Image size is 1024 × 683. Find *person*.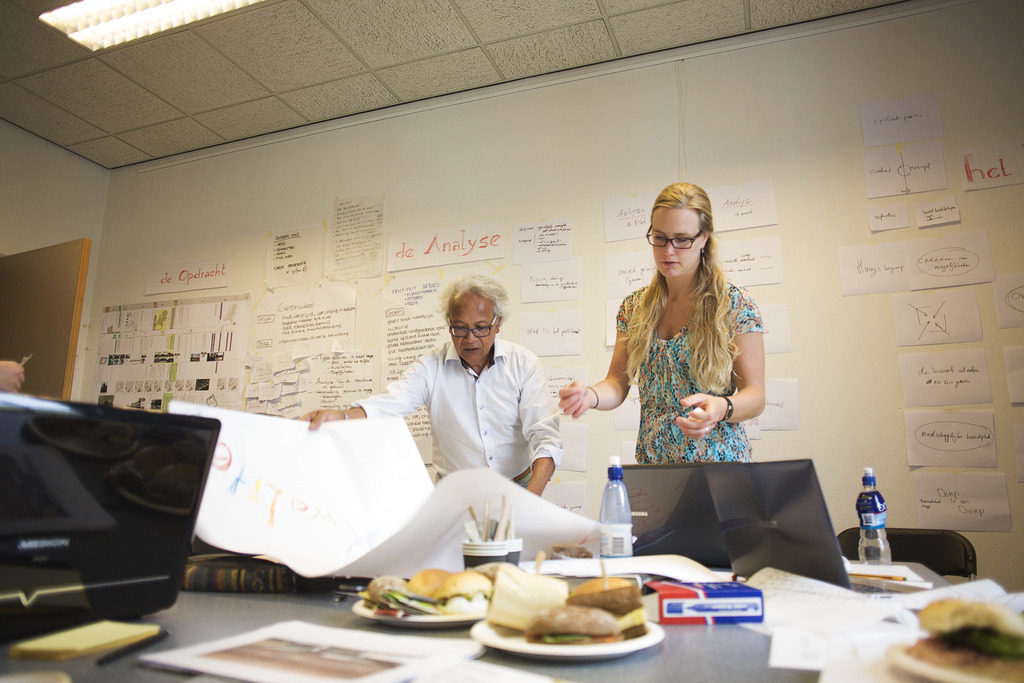
box(556, 181, 771, 463).
